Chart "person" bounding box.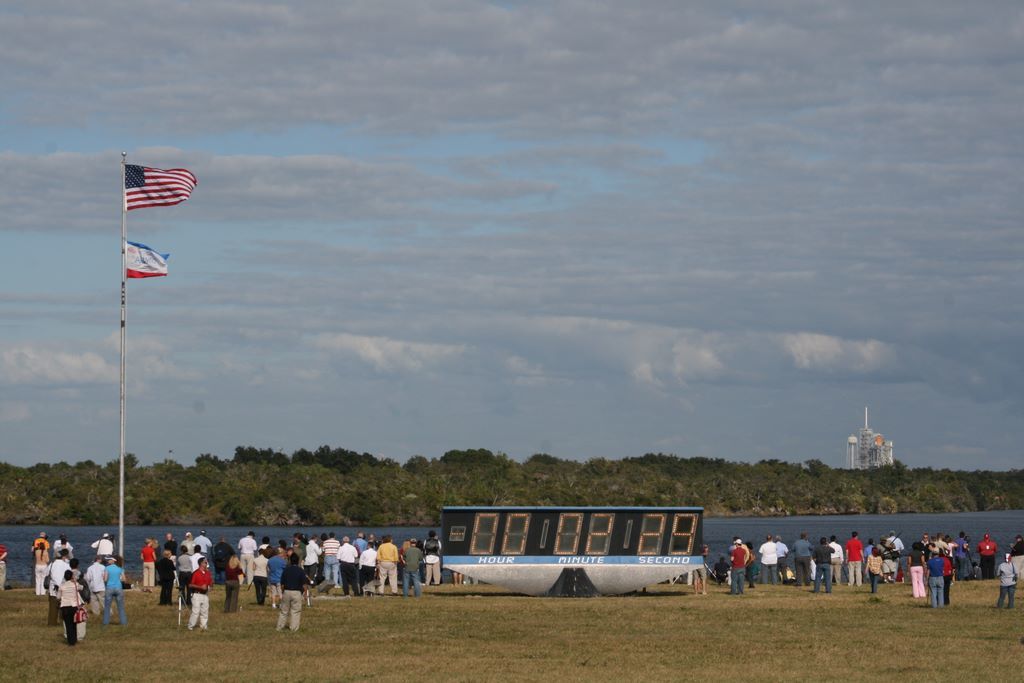
Charted: x1=191 y1=546 x2=207 y2=568.
